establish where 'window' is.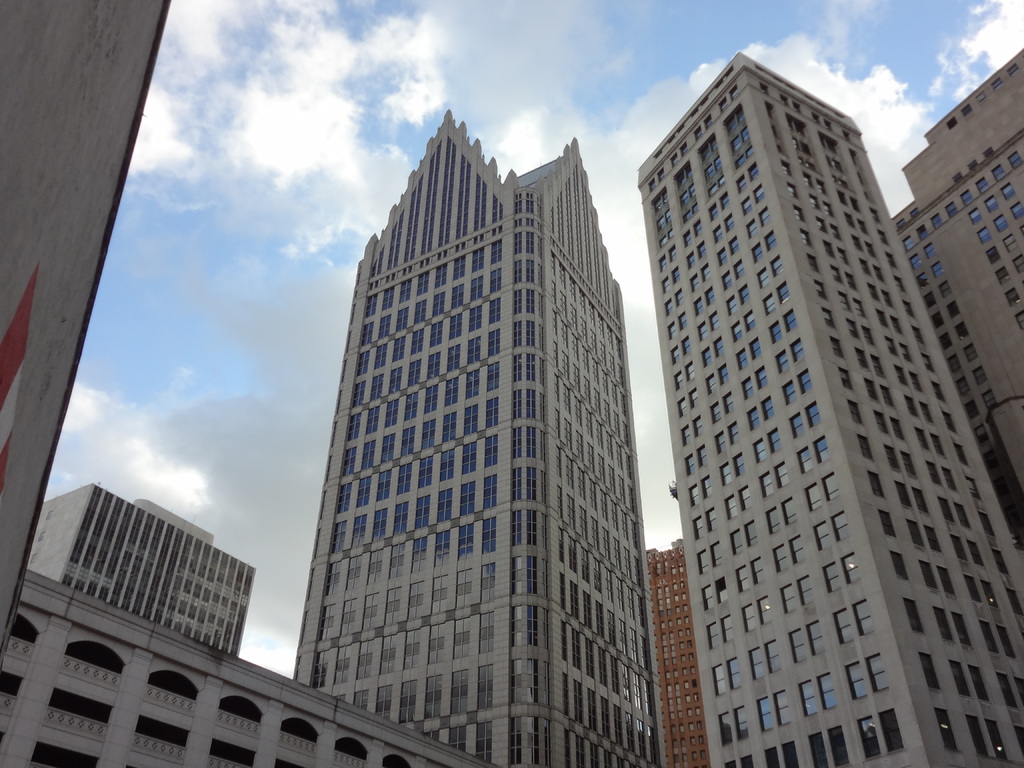
Established at 1001:185:1017:198.
